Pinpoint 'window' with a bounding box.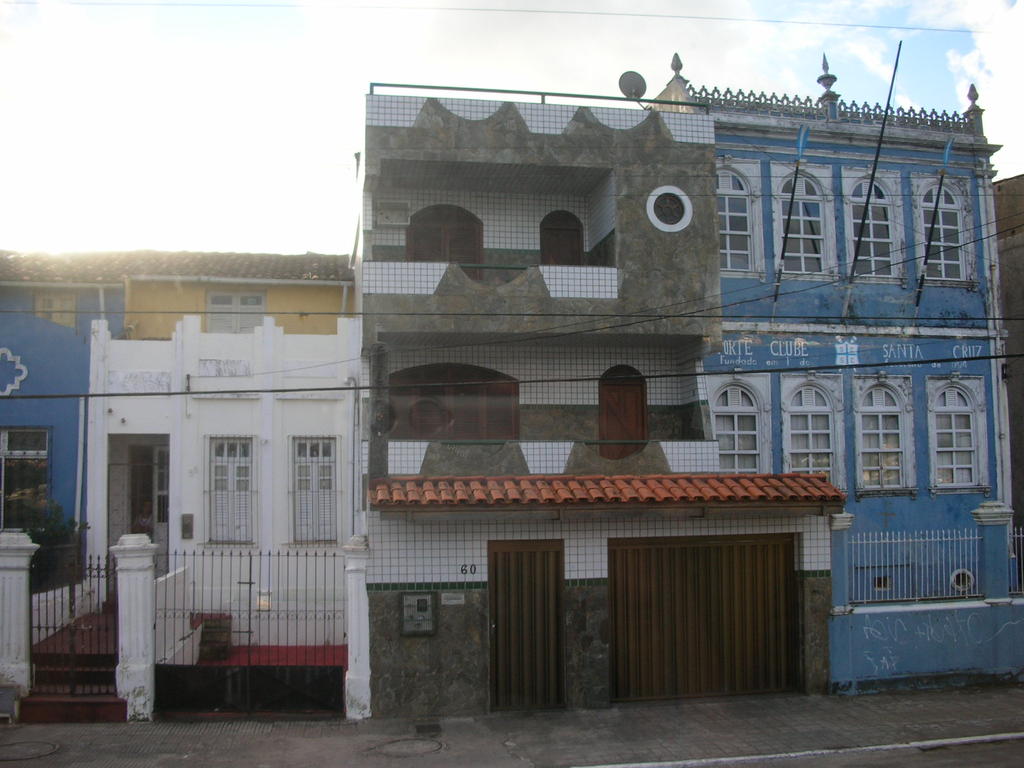
206,438,256,547.
